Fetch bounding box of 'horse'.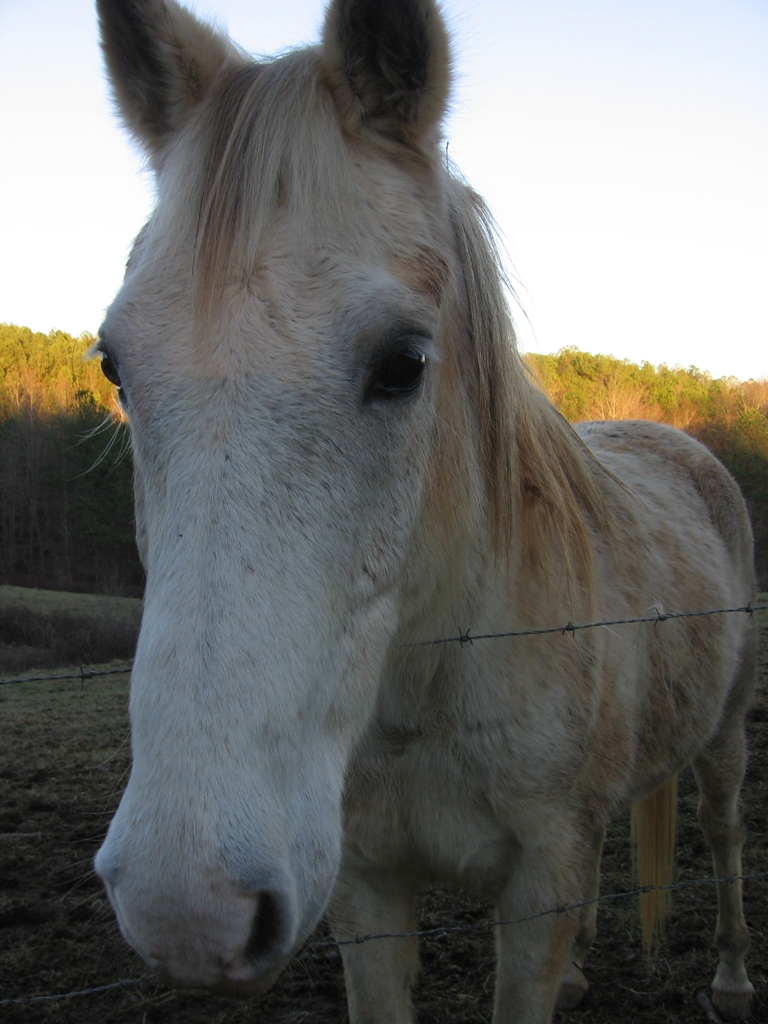
Bbox: crop(72, 0, 760, 1023).
